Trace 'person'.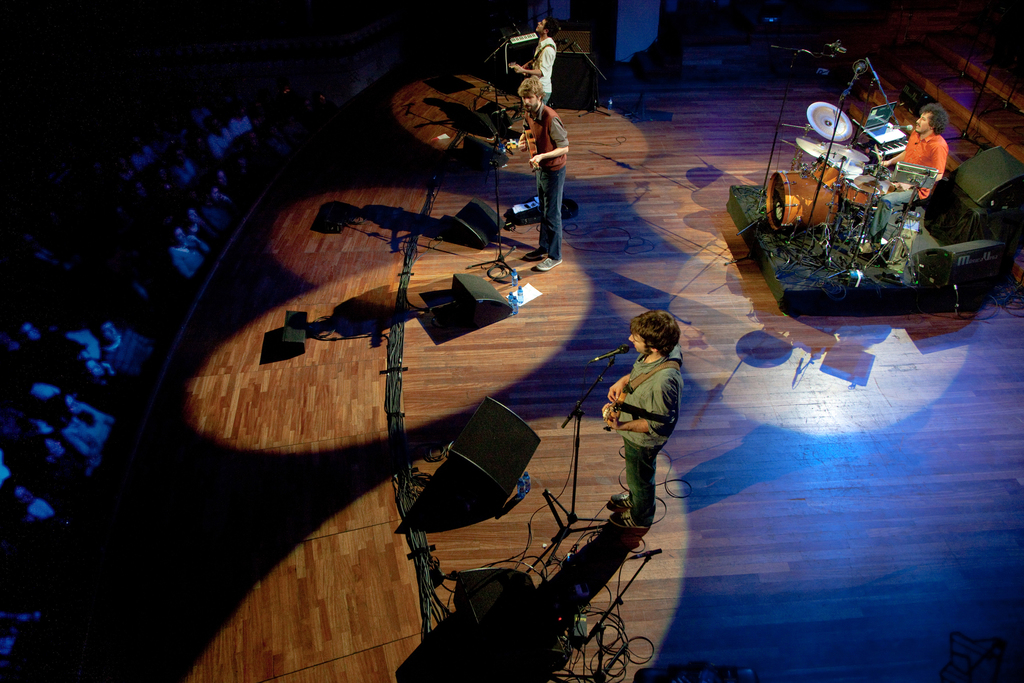
Traced to [left=858, top=102, right=951, bottom=256].
